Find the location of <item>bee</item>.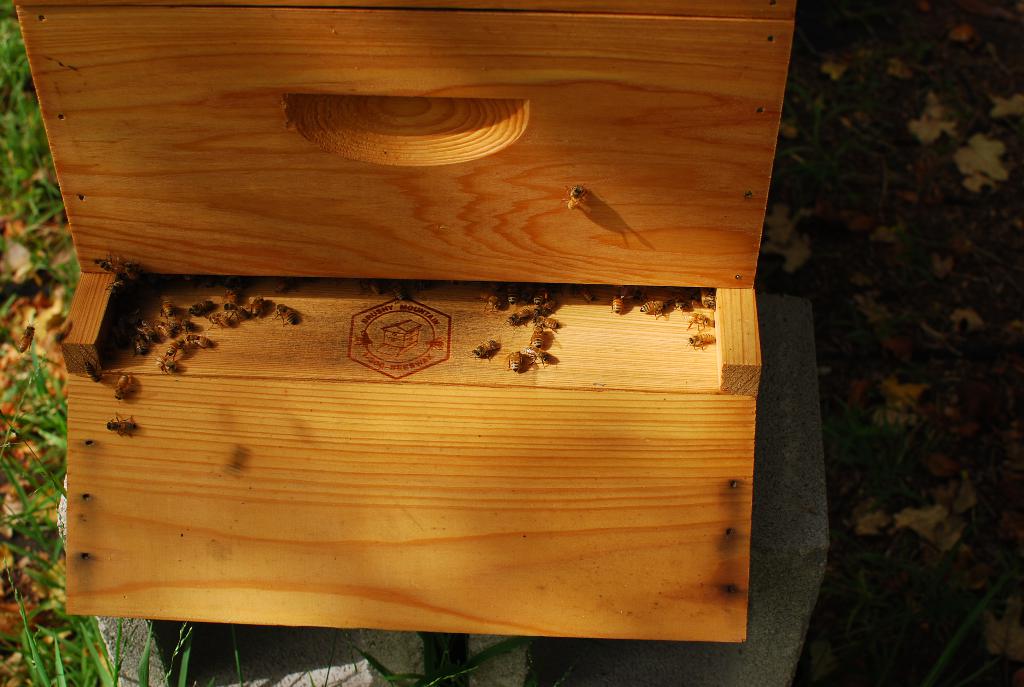
Location: pyautogui.locateOnScreen(529, 315, 559, 335).
